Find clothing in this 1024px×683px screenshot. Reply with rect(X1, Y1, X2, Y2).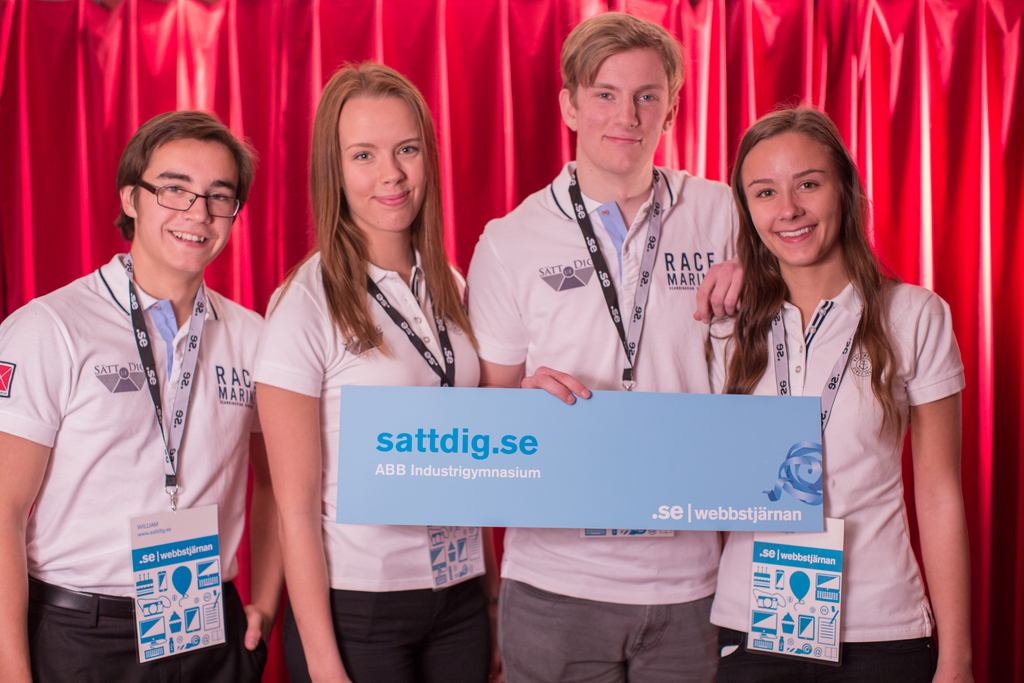
rect(0, 254, 266, 682).
